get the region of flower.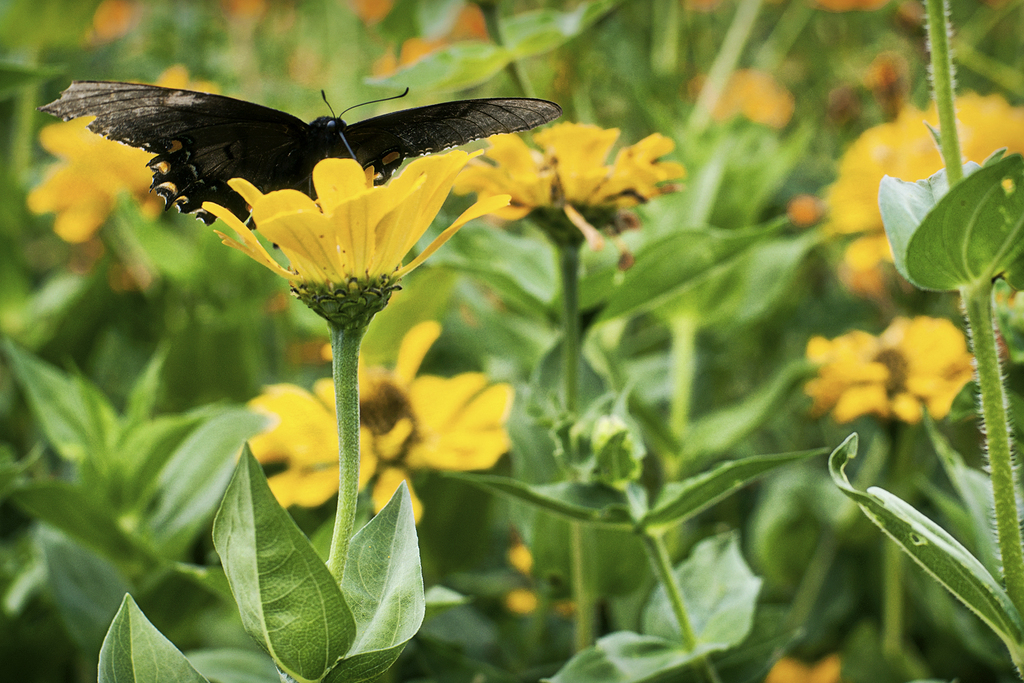
(826,85,1023,232).
